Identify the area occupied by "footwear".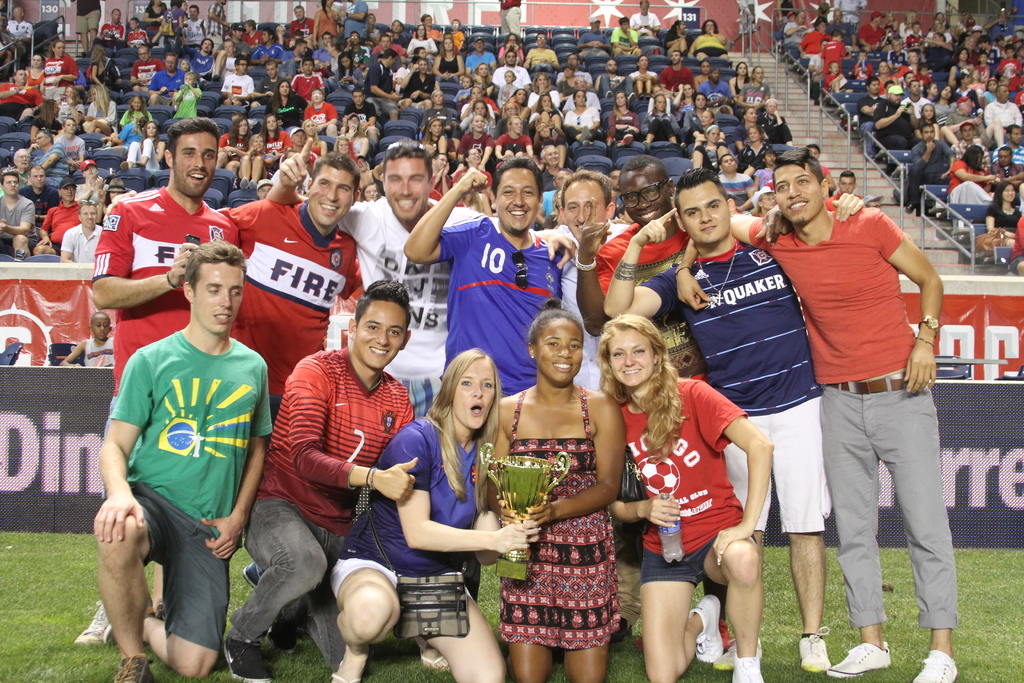
Area: (left=606, top=129, right=616, bottom=146).
